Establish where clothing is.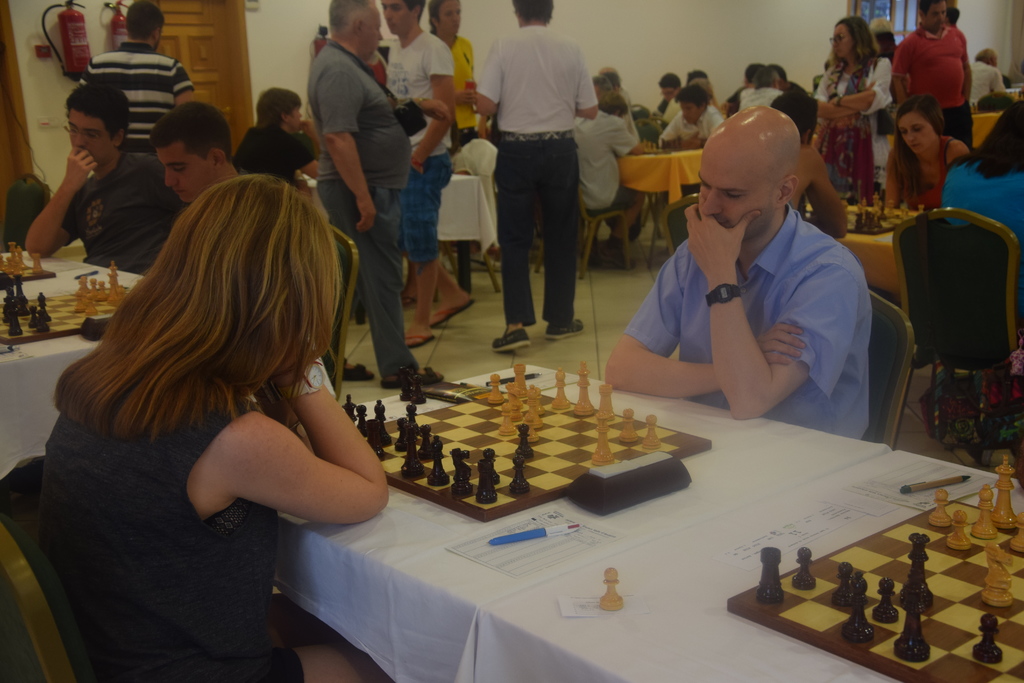
Established at rect(579, 104, 623, 208).
